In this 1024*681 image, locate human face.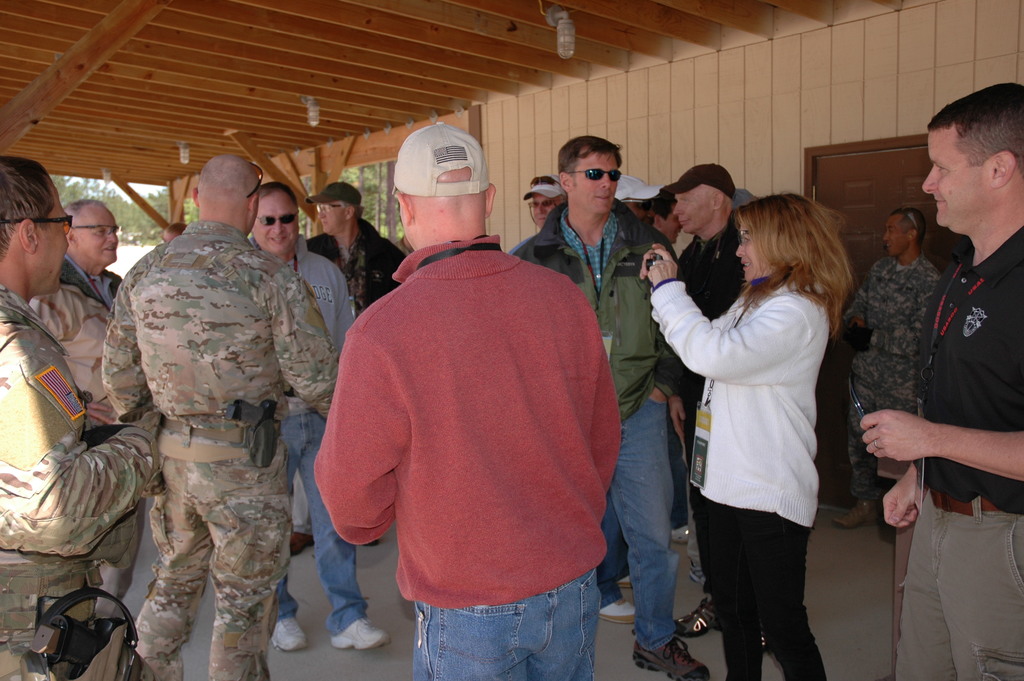
Bounding box: bbox=[535, 192, 555, 229].
